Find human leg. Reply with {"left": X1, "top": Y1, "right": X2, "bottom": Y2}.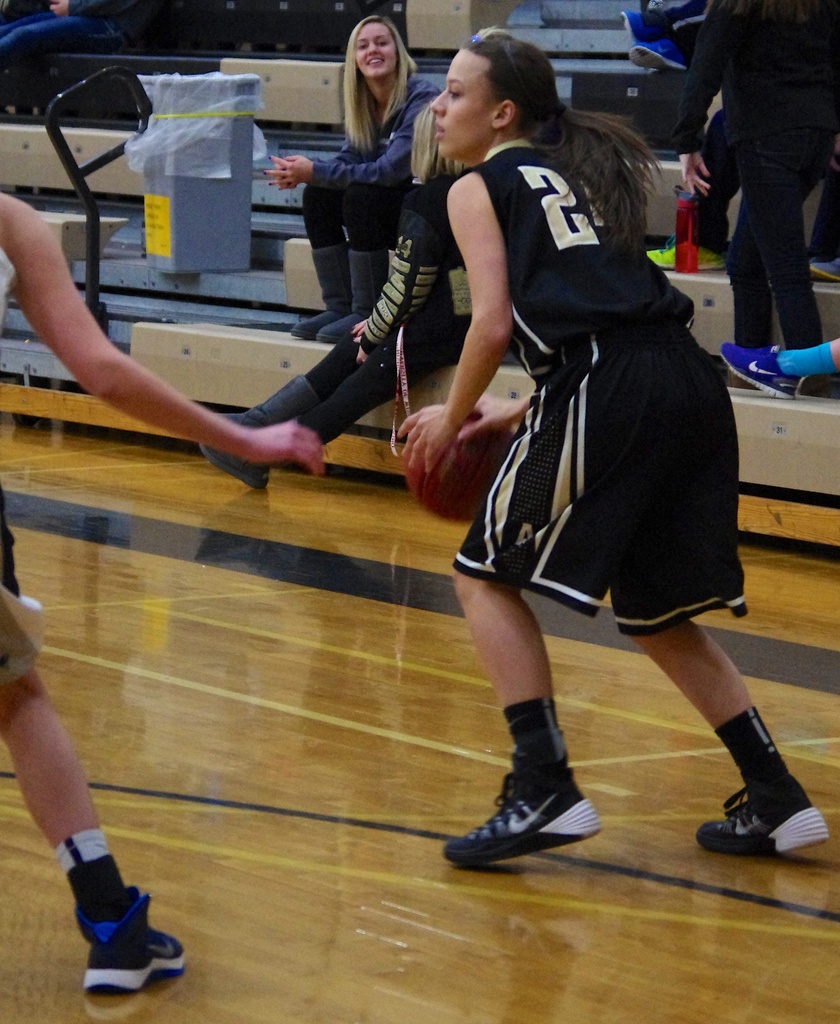
{"left": 299, "top": 181, "right": 386, "bottom": 333}.
